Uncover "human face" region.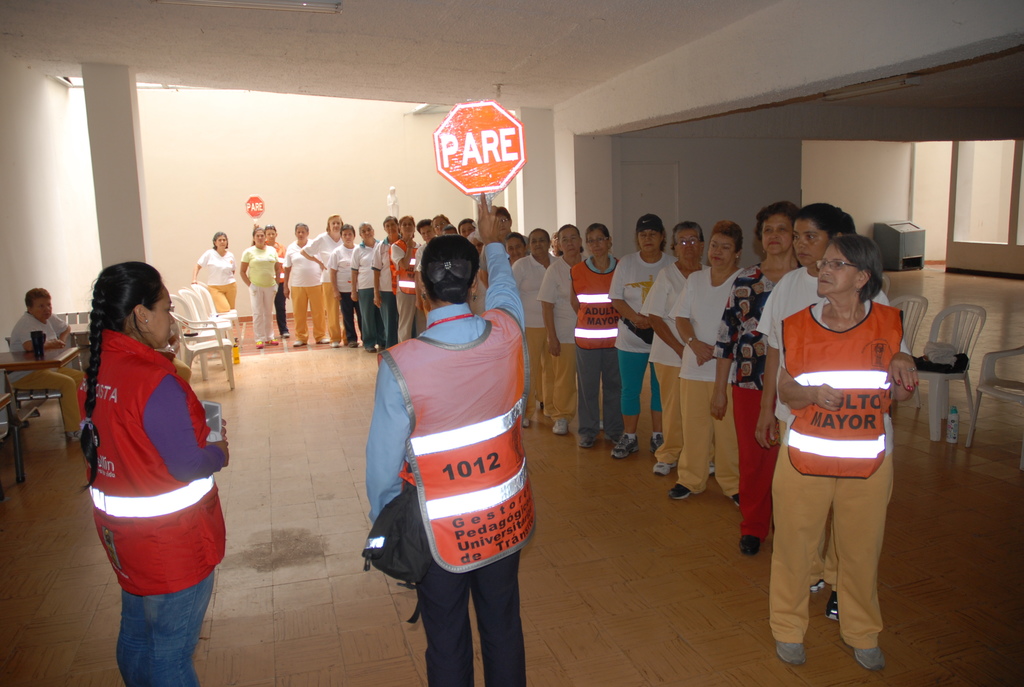
Uncovered: bbox=(149, 282, 173, 345).
